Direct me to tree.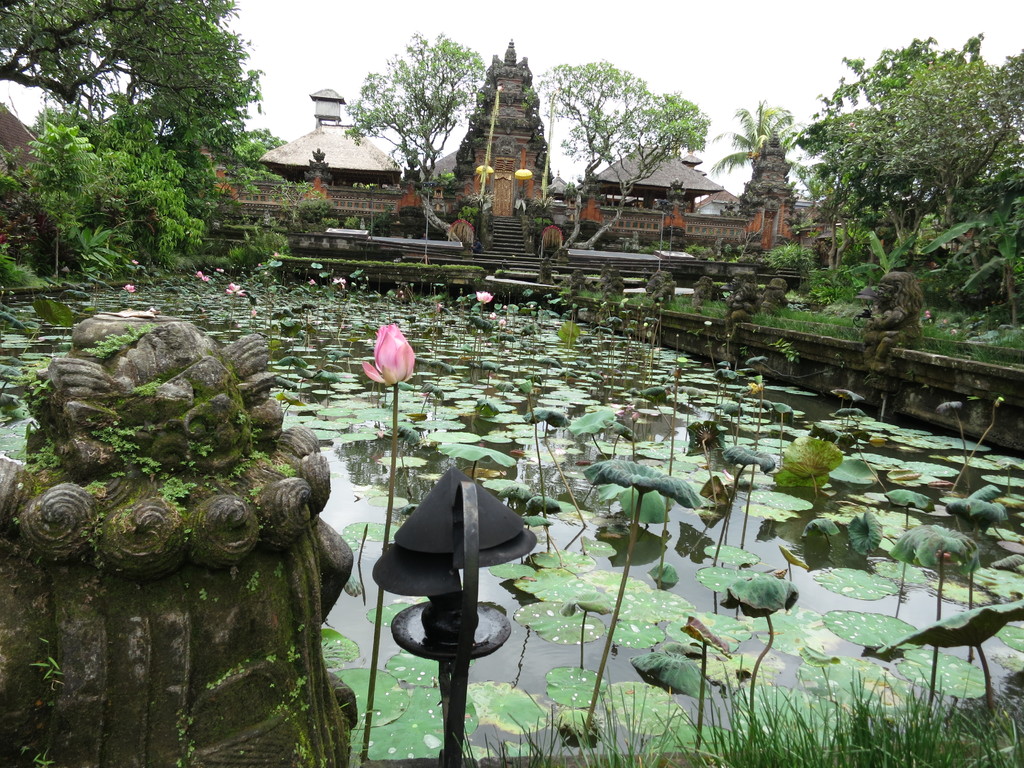
Direction: crop(0, 0, 293, 257).
